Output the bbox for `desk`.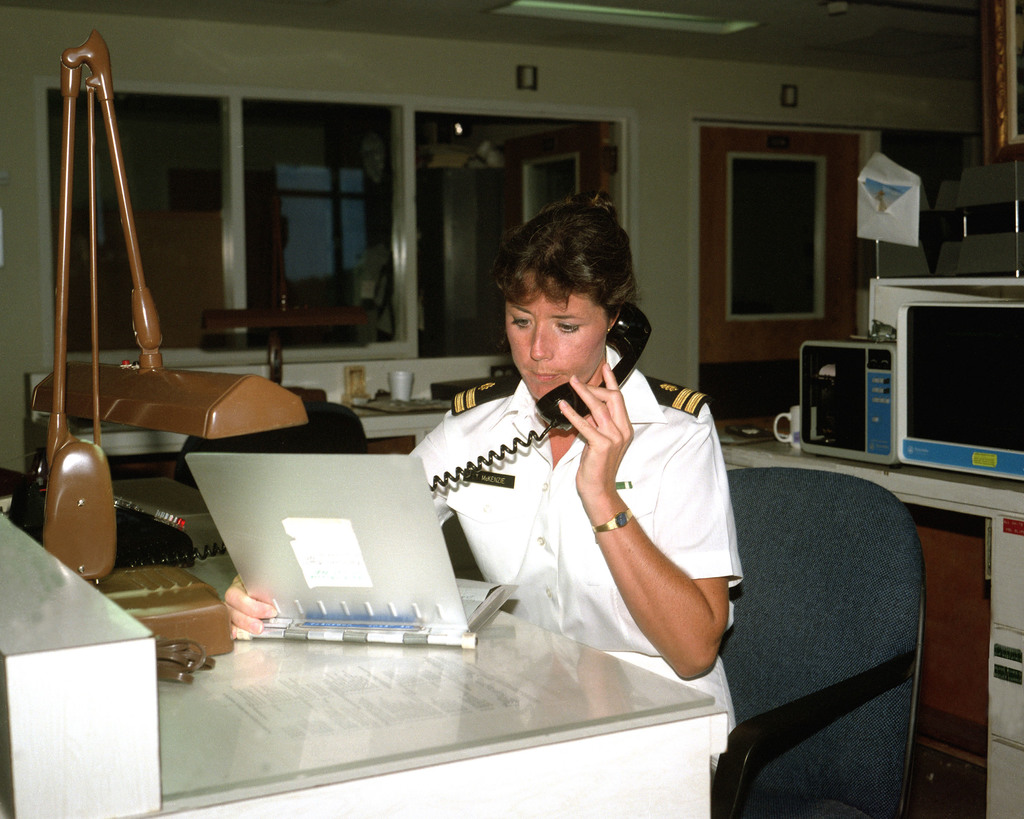
detection(68, 524, 720, 789).
